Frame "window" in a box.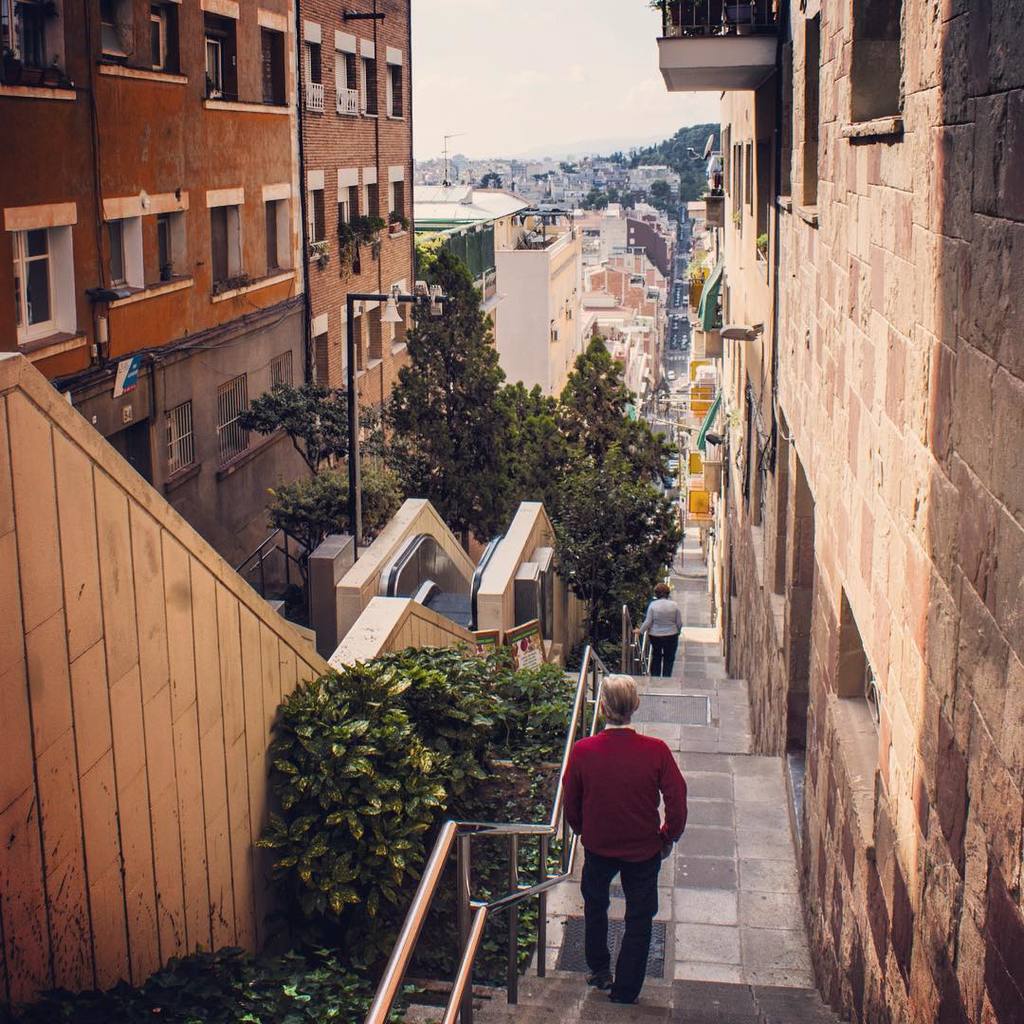
box(734, 147, 738, 229).
